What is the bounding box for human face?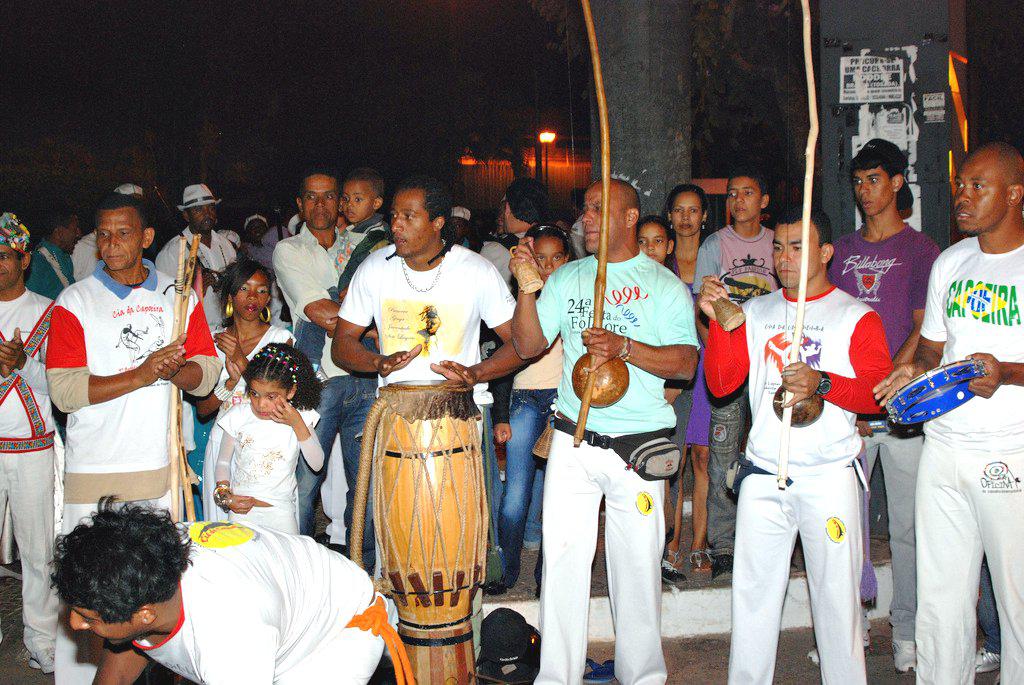
306,176,336,233.
